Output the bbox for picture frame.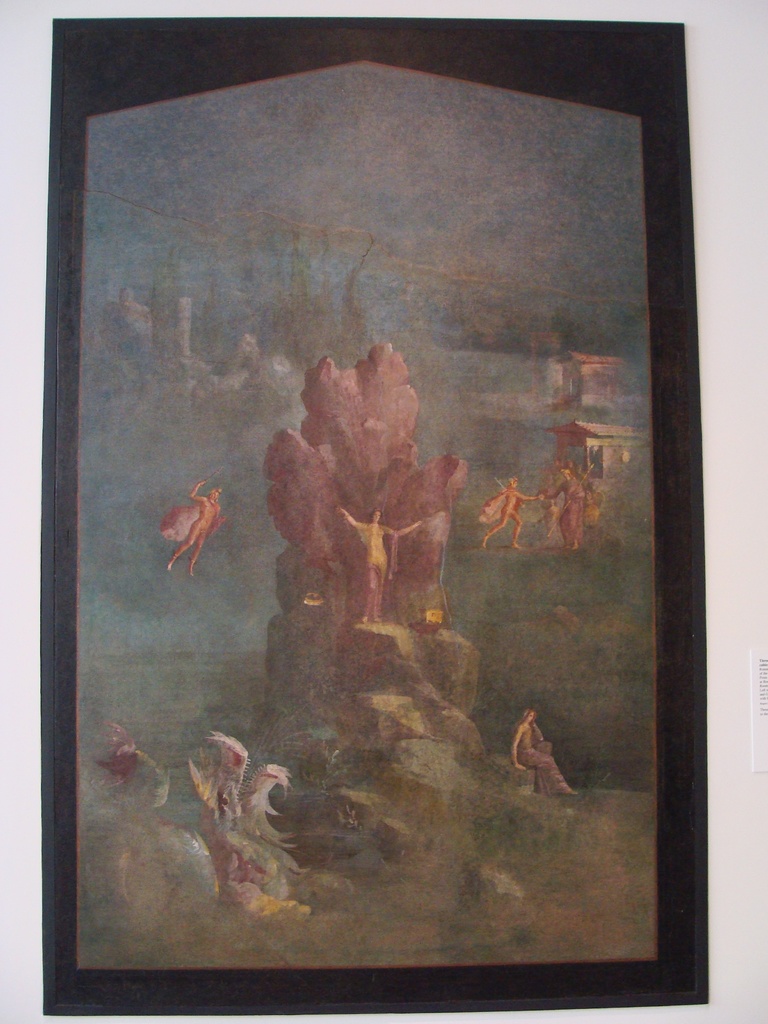
crop(35, 15, 716, 1021).
